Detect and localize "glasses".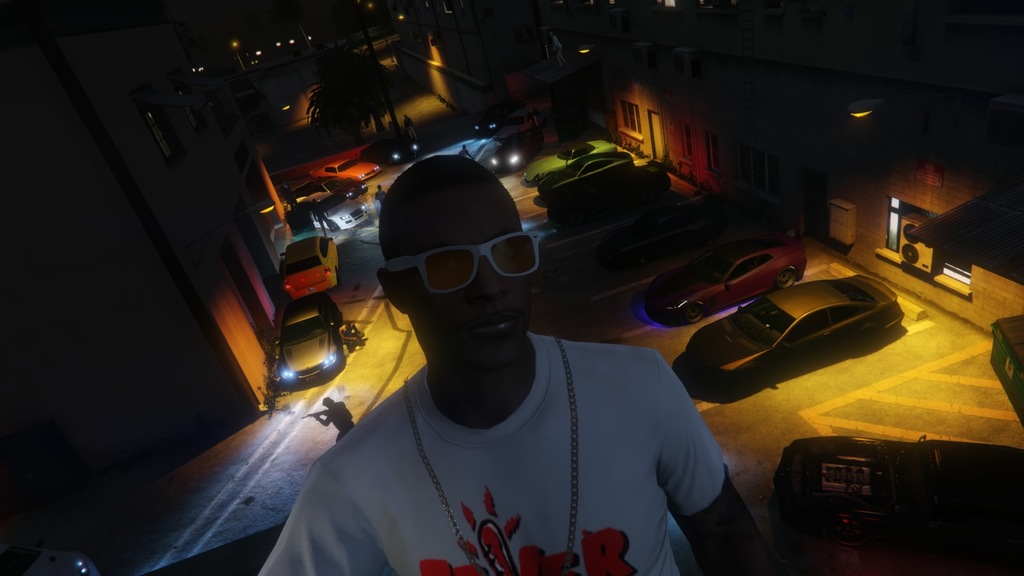
Localized at <region>407, 225, 534, 296</region>.
